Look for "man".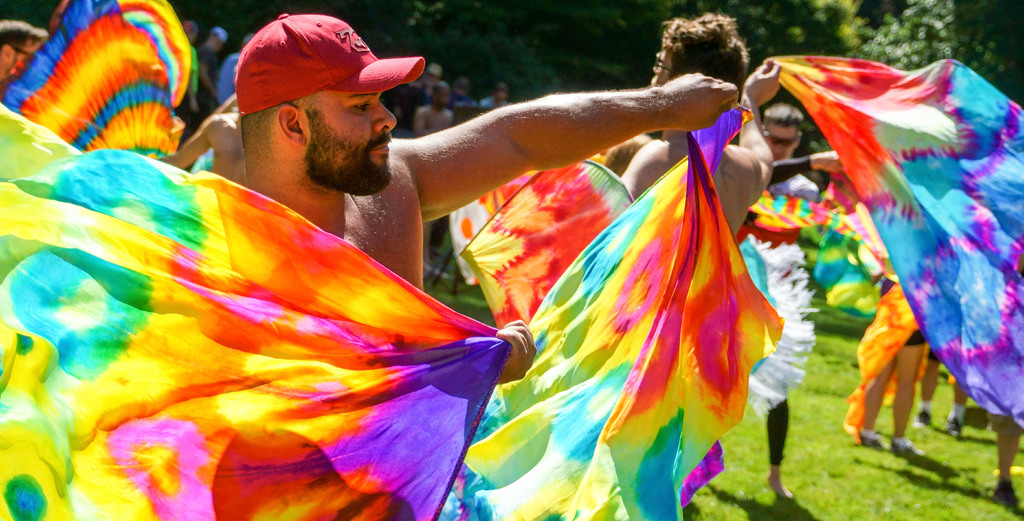
Found: <region>412, 83, 457, 136</region>.
